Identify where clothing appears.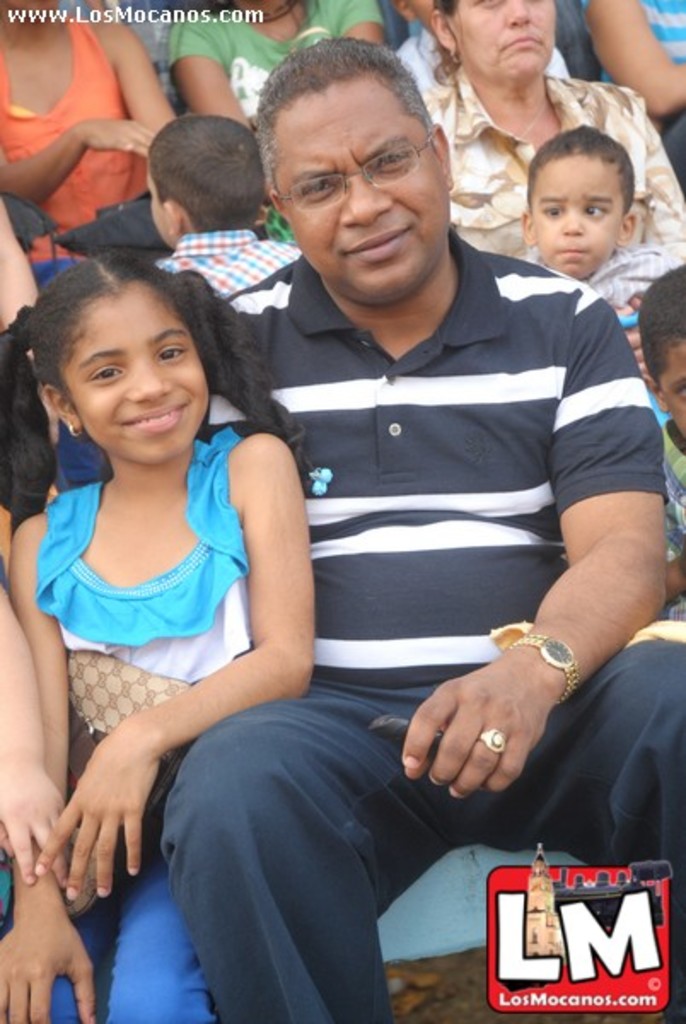
Appears at box=[578, 0, 684, 147].
